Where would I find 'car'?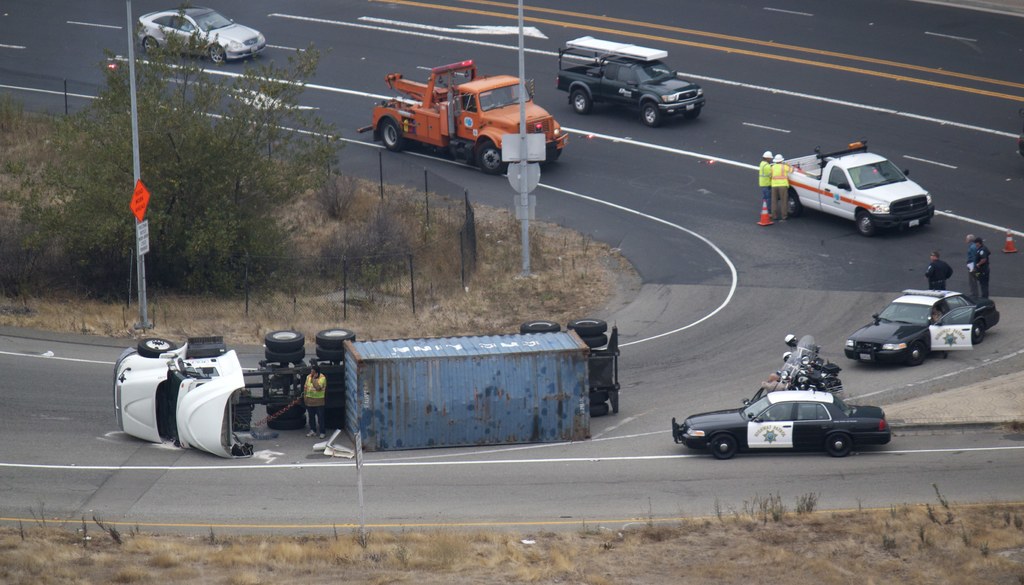
At left=838, top=286, right=1006, bottom=362.
